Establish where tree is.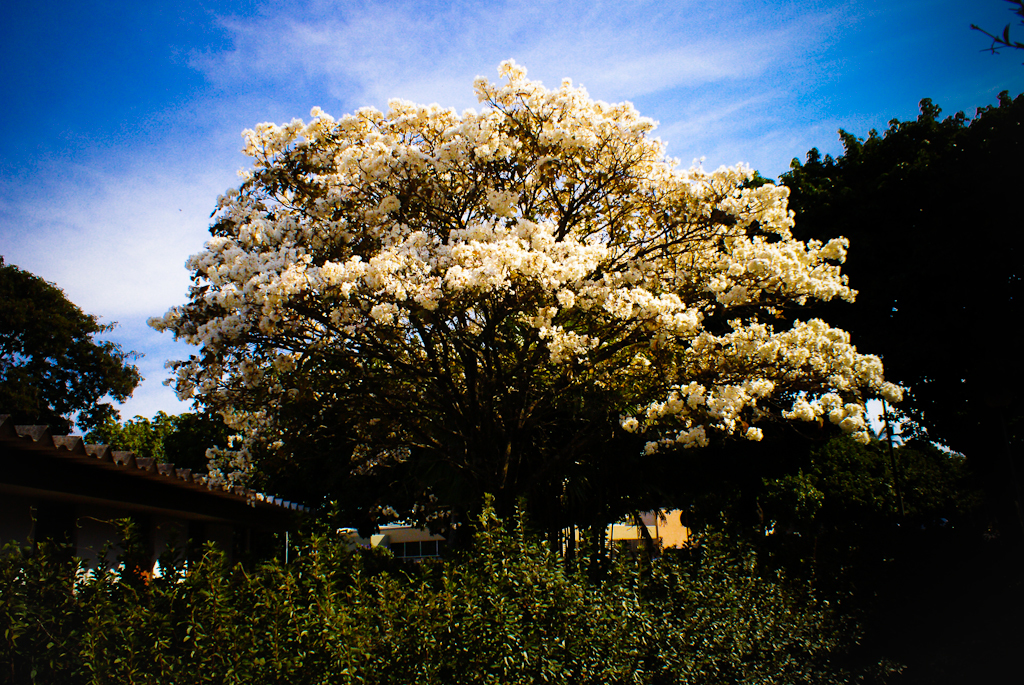
Established at (x1=0, y1=256, x2=144, y2=436).
